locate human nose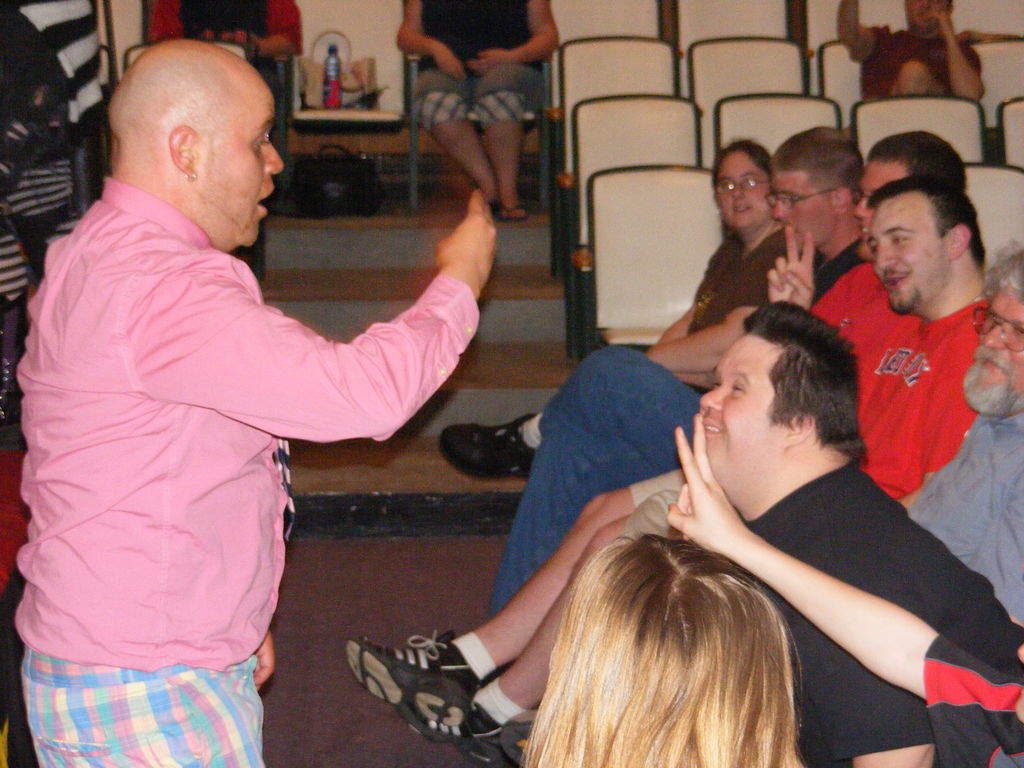
x1=984 y1=324 x2=1005 y2=349
